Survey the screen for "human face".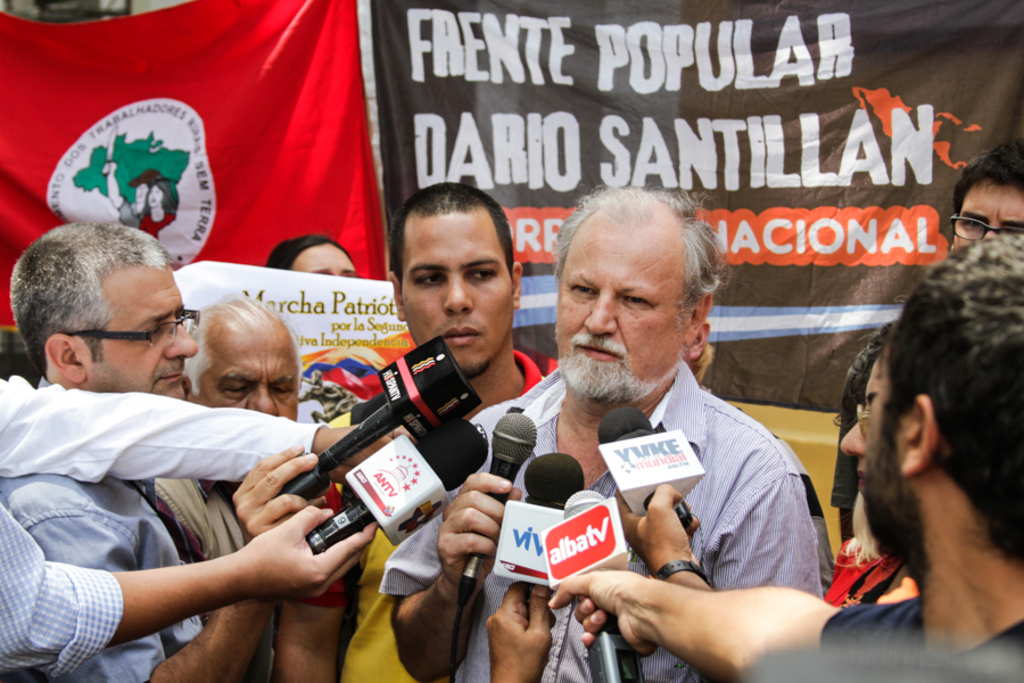
Survey found: locate(82, 264, 197, 404).
